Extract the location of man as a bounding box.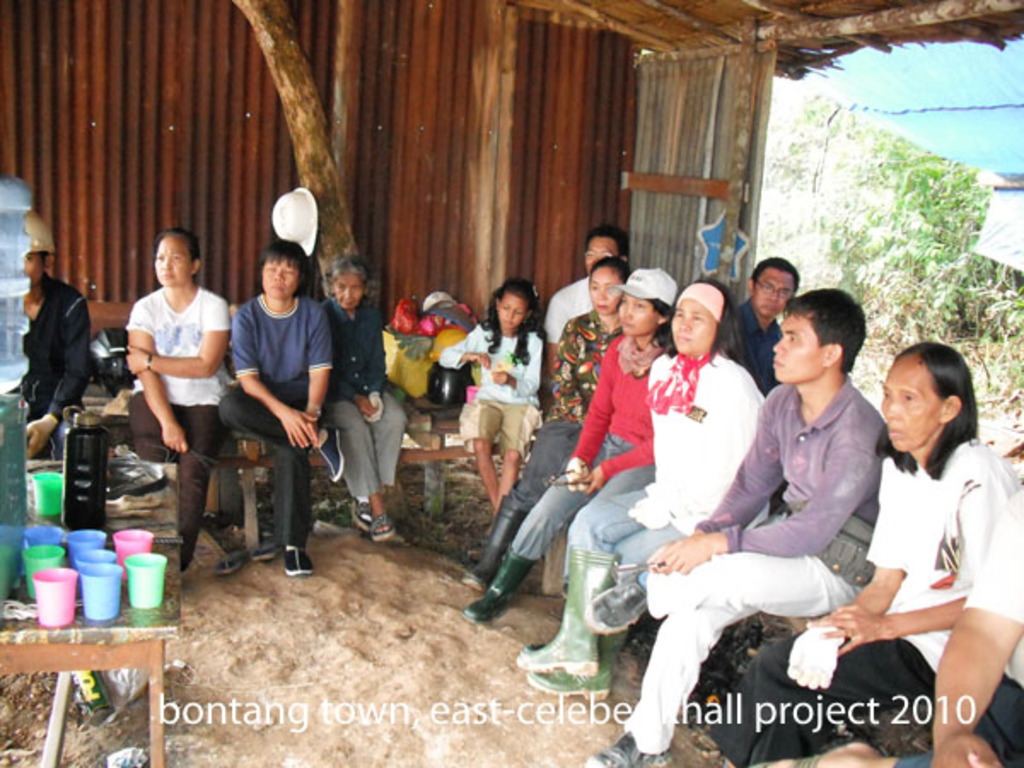
Rect(720, 244, 817, 398).
